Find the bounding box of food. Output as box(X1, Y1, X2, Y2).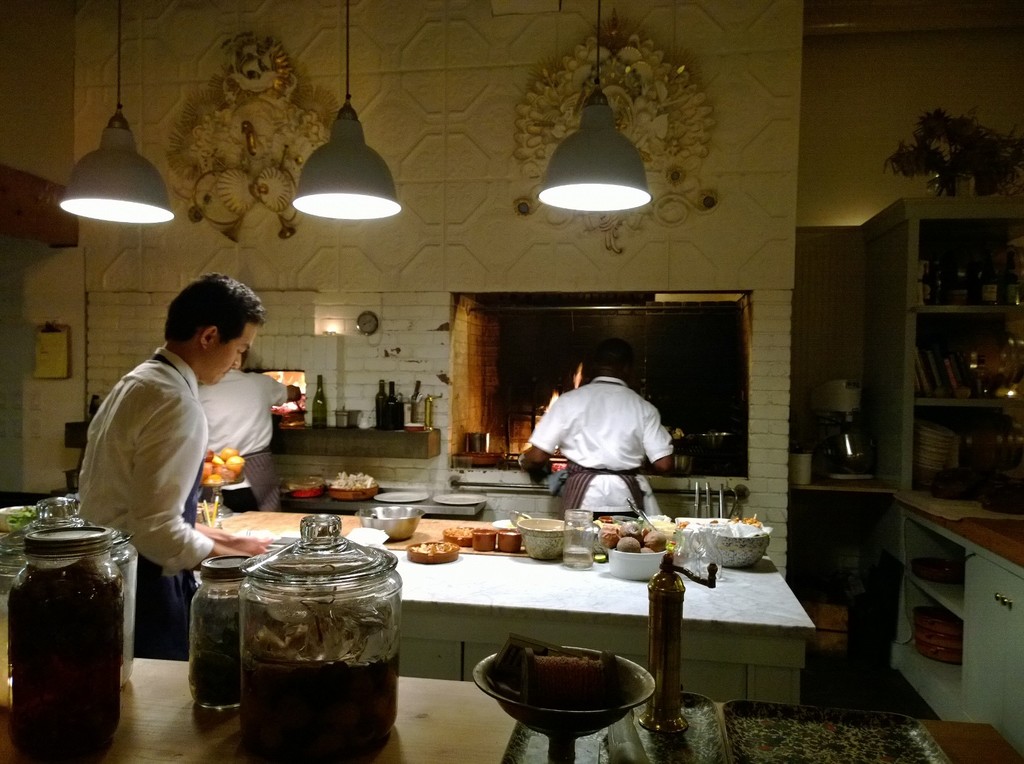
box(488, 642, 664, 733).
